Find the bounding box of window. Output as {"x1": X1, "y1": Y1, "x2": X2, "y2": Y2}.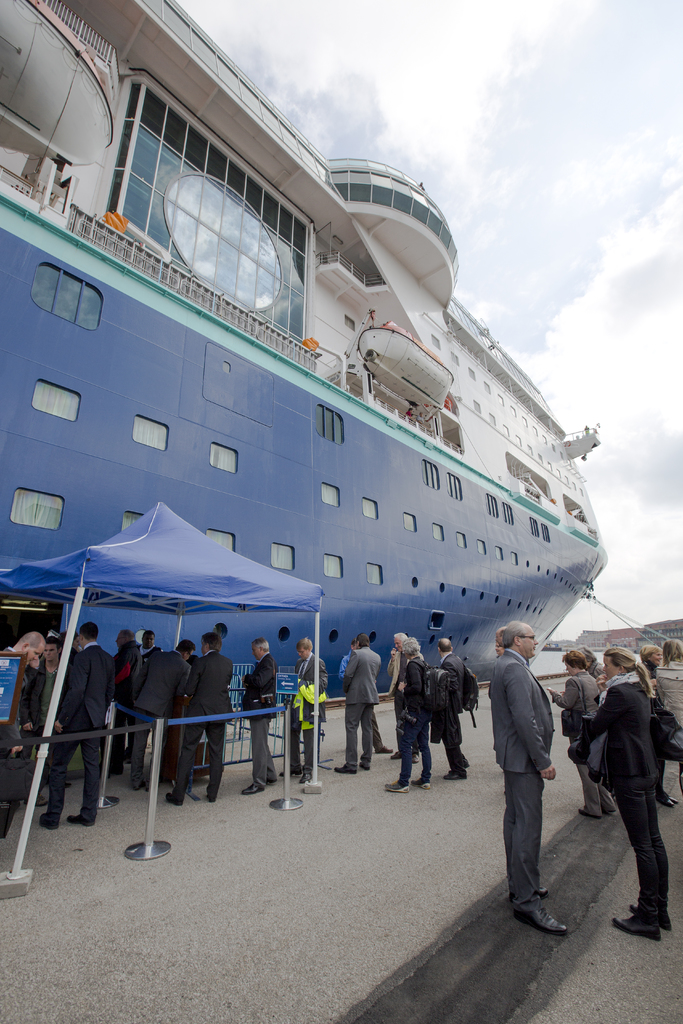
{"x1": 72, "y1": 92, "x2": 325, "y2": 369}.
